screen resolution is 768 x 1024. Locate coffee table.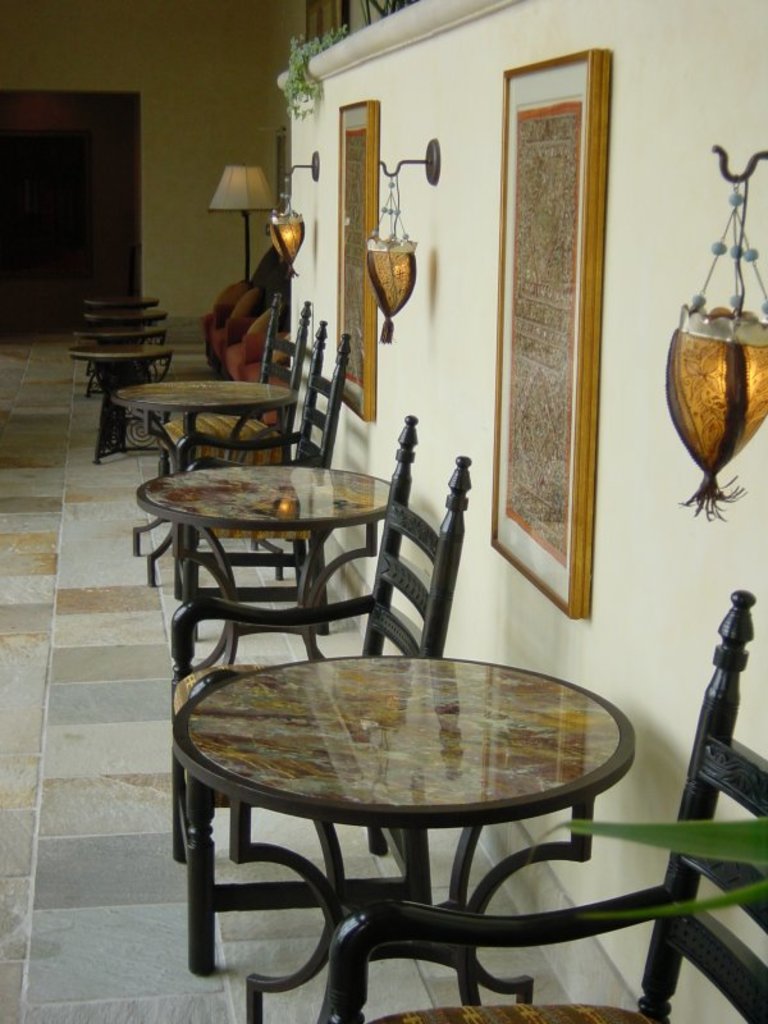
<region>113, 375, 293, 465</region>.
